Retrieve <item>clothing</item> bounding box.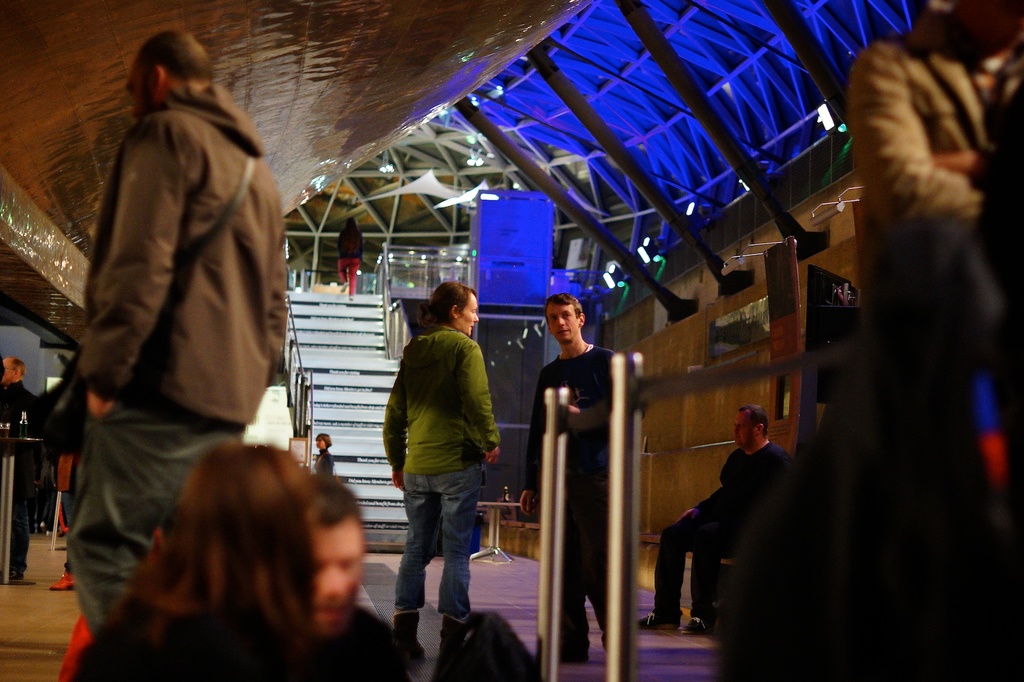
Bounding box: 848,13,1023,236.
